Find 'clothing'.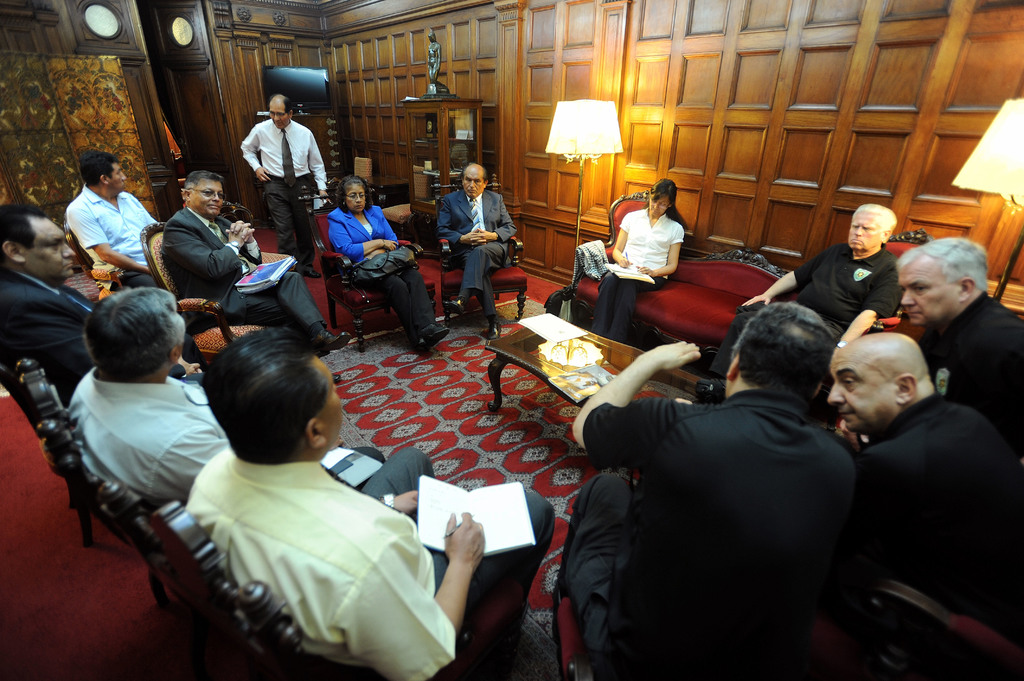
{"x1": 920, "y1": 288, "x2": 1023, "y2": 445}.
